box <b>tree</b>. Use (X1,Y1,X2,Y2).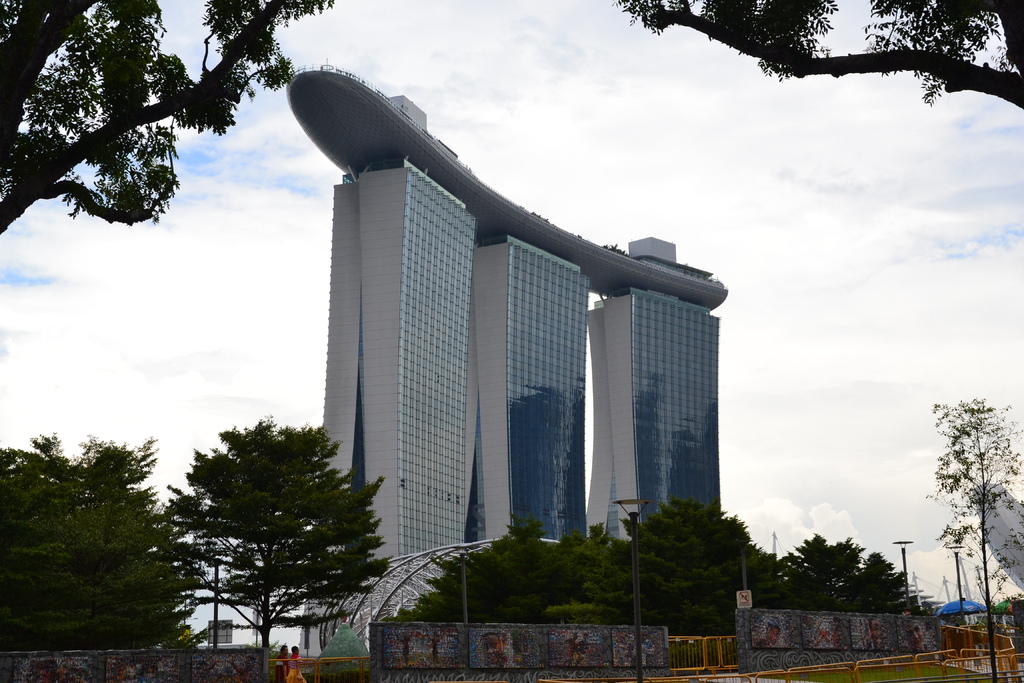
(931,390,1023,675).
